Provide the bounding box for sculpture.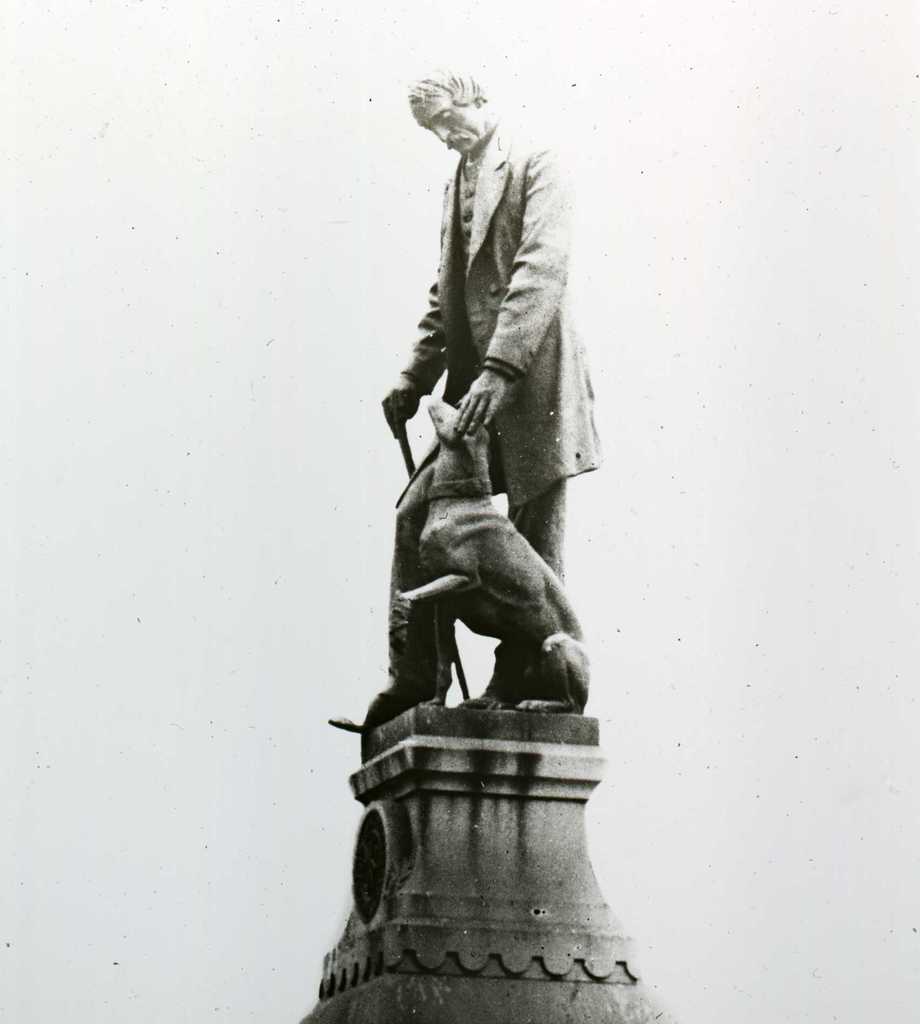
(x1=365, y1=70, x2=617, y2=757).
